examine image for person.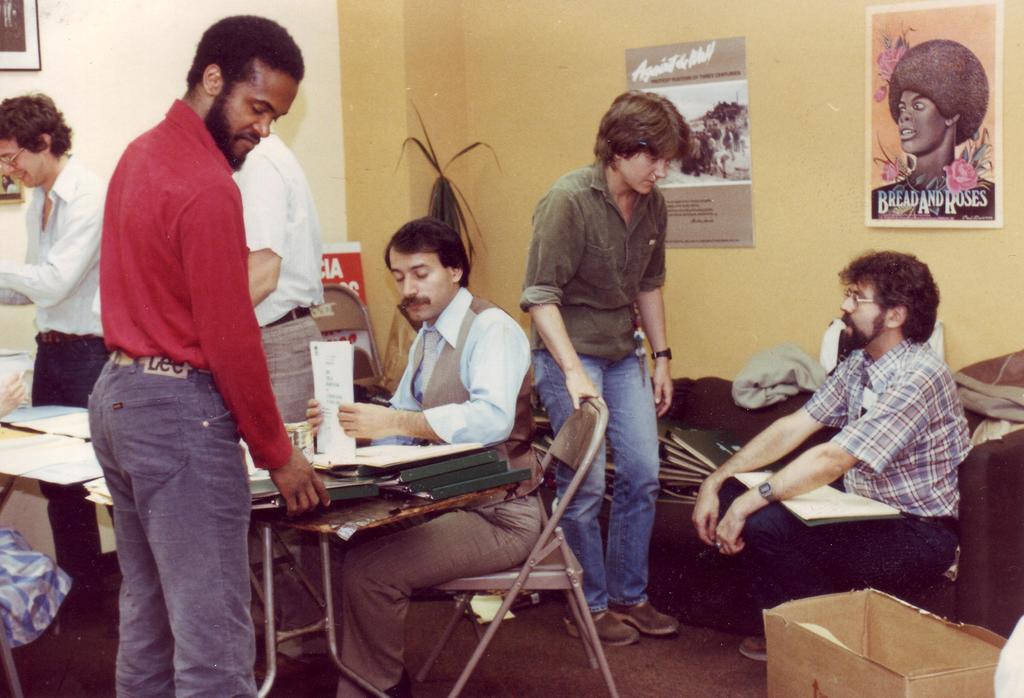
Examination result: <region>84, 0, 333, 646</region>.
